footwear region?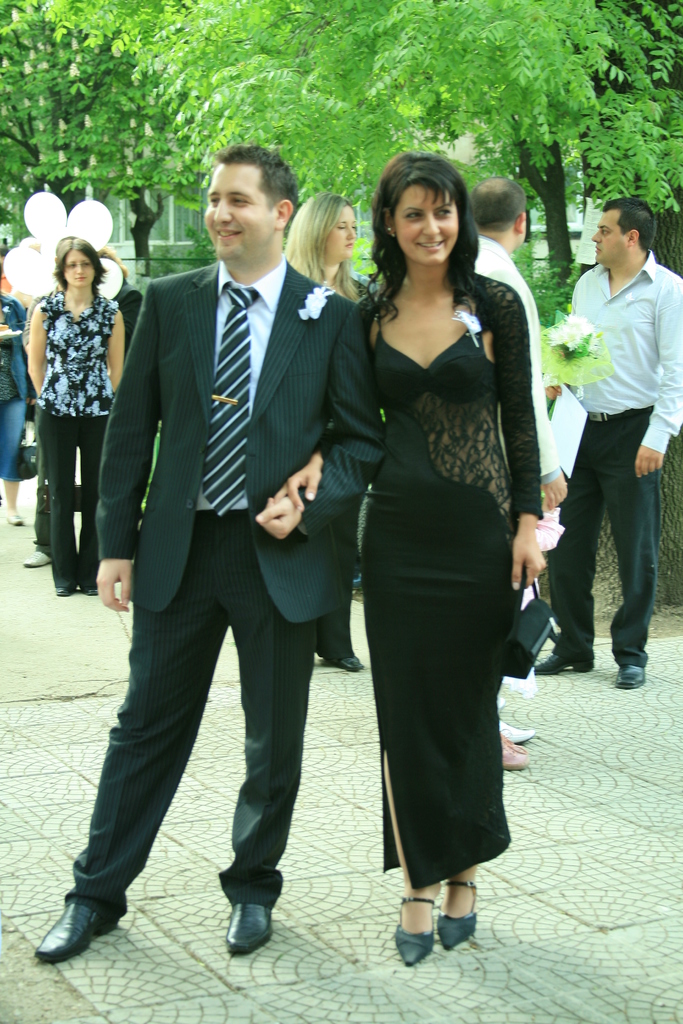
[left=215, top=897, right=286, bottom=963]
